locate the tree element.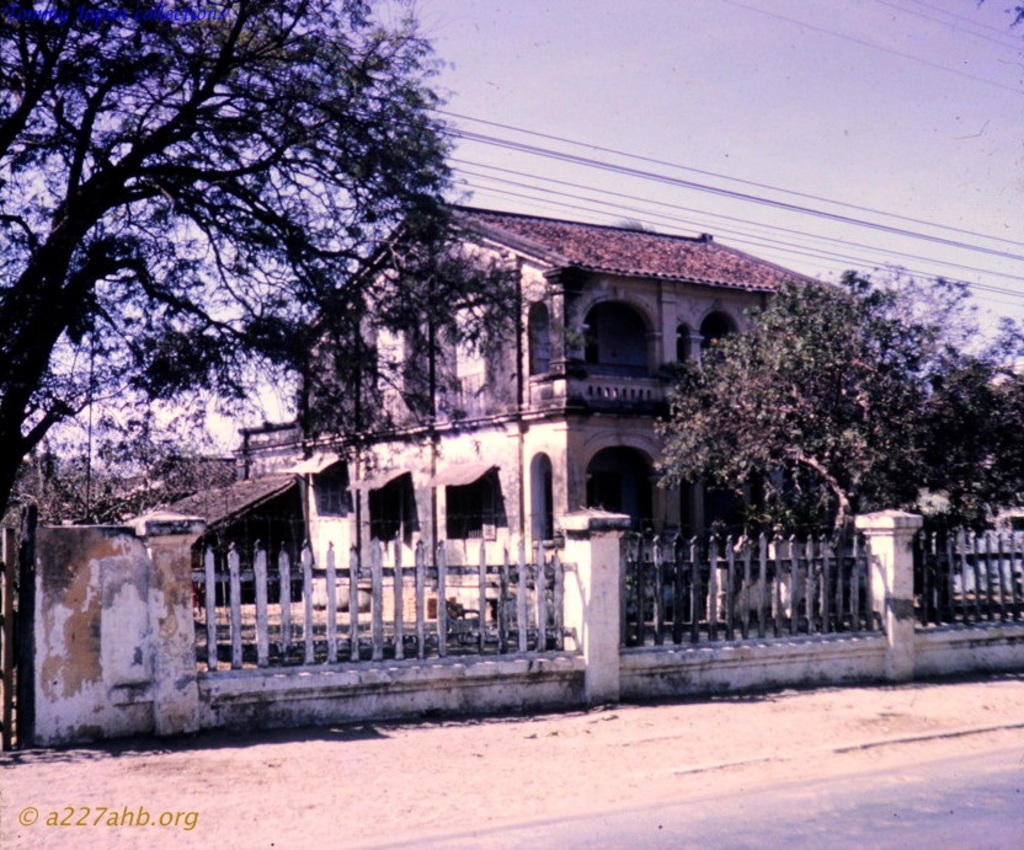
Element bbox: 0:0:592:512.
